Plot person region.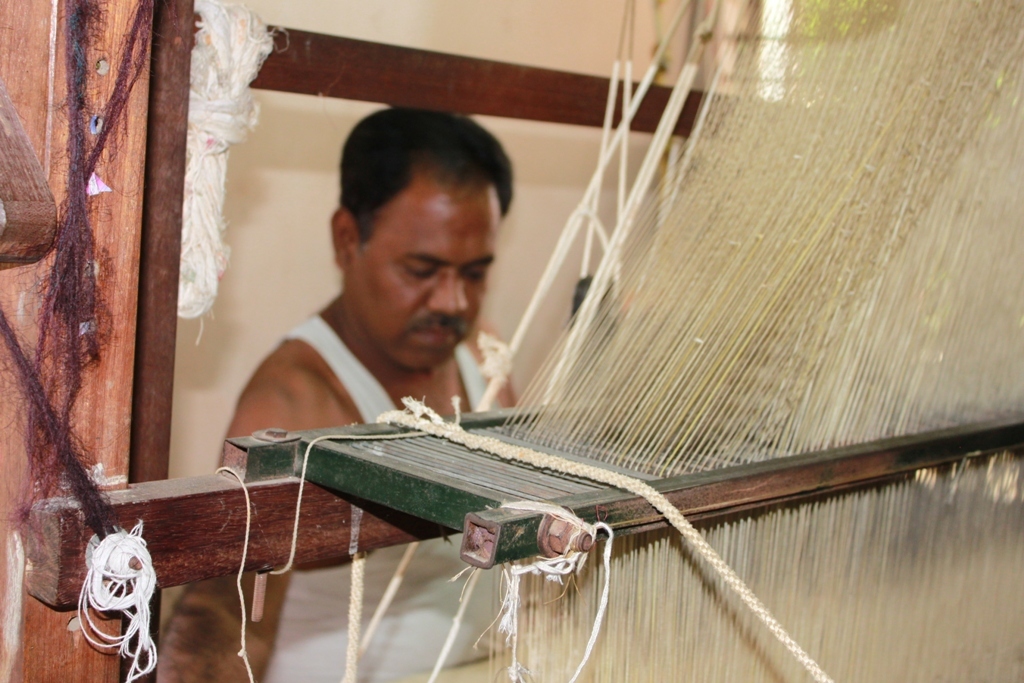
Plotted at box(145, 109, 518, 682).
